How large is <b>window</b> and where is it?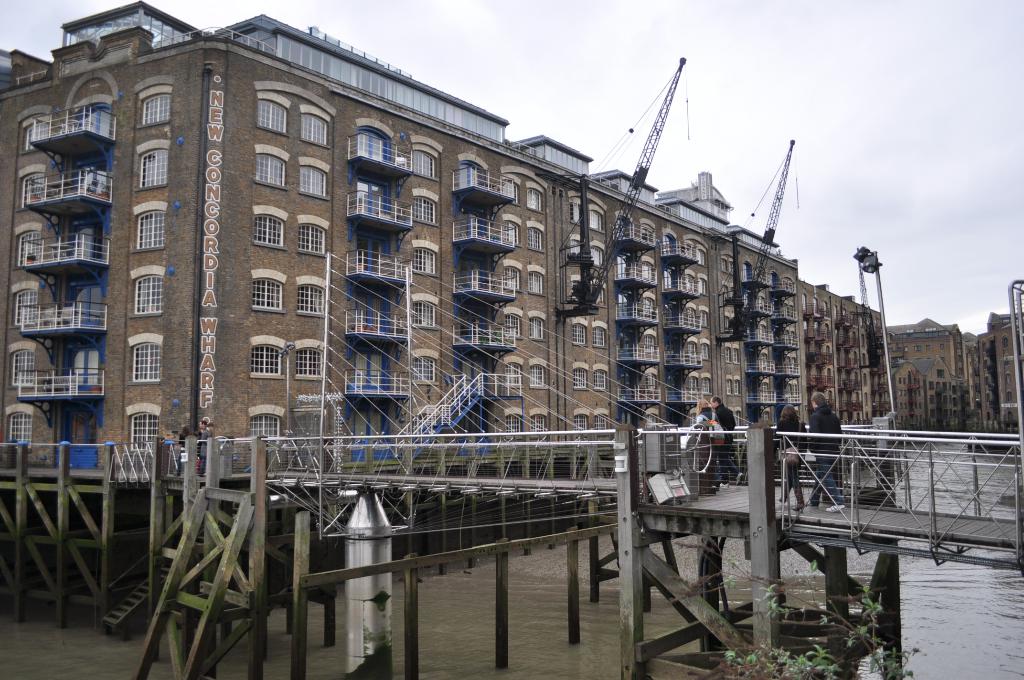
Bounding box: Rect(525, 185, 541, 214).
